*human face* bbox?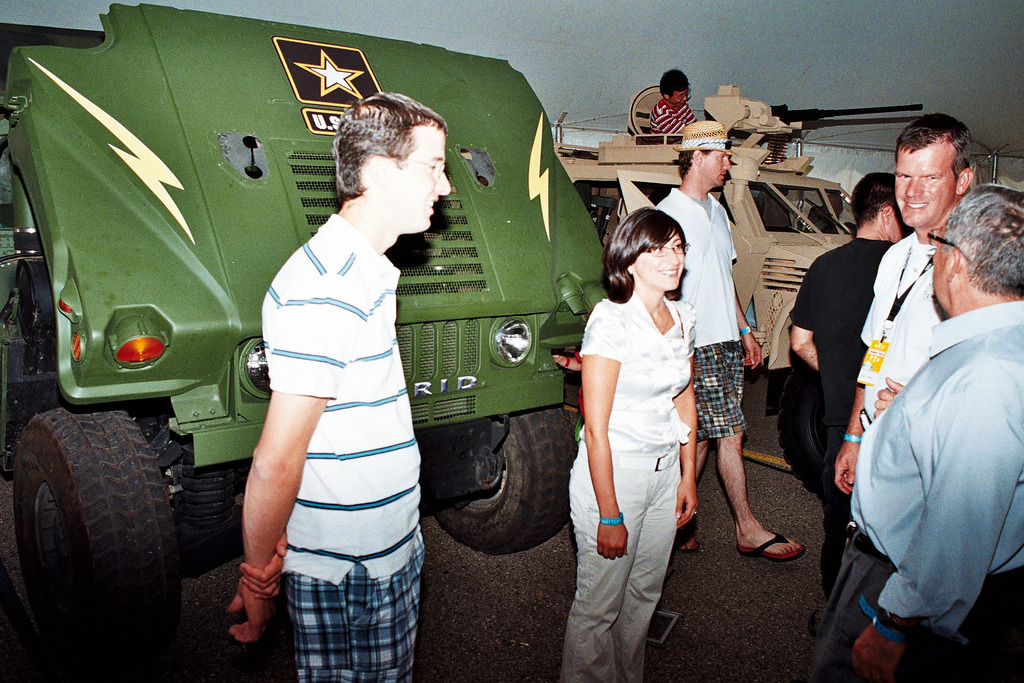
{"x1": 891, "y1": 134, "x2": 954, "y2": 225}
